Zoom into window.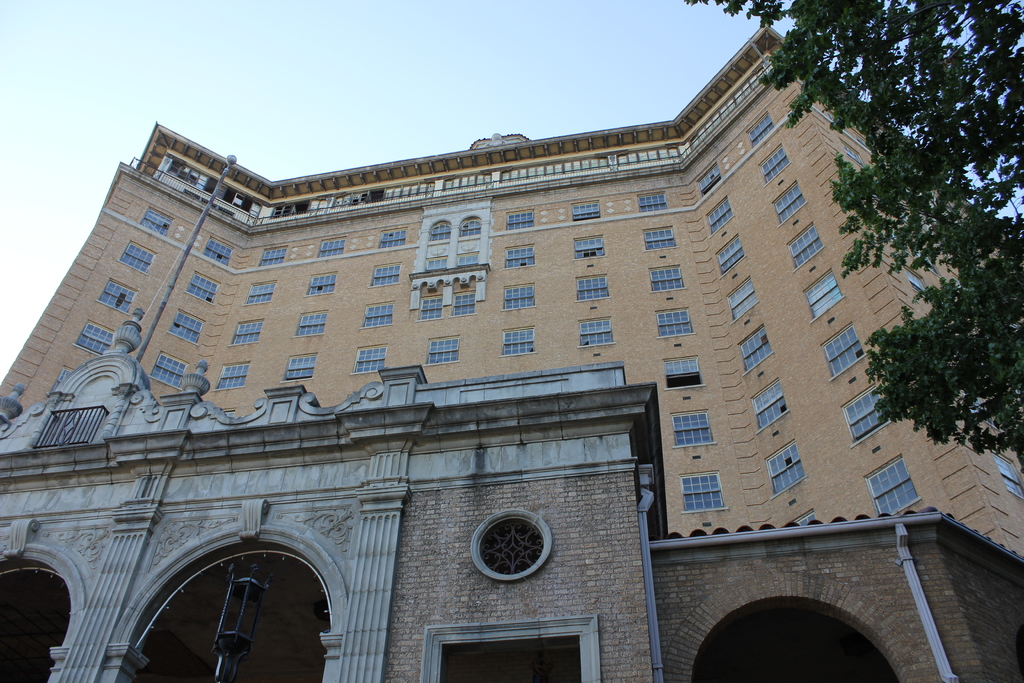
Zoom target: {"x1": 701, "y1": 197, "x2": 729, "y2": 233}.
